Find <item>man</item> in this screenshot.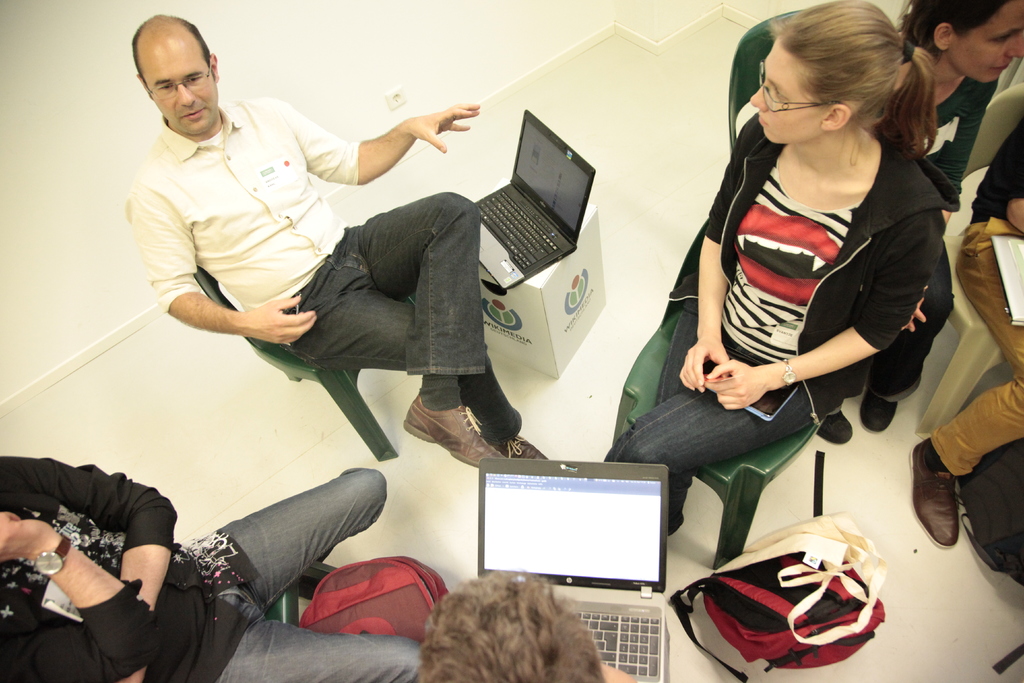
The bounding box for <item>man</item> is <region>915, 114, 1023, 549</region>.
